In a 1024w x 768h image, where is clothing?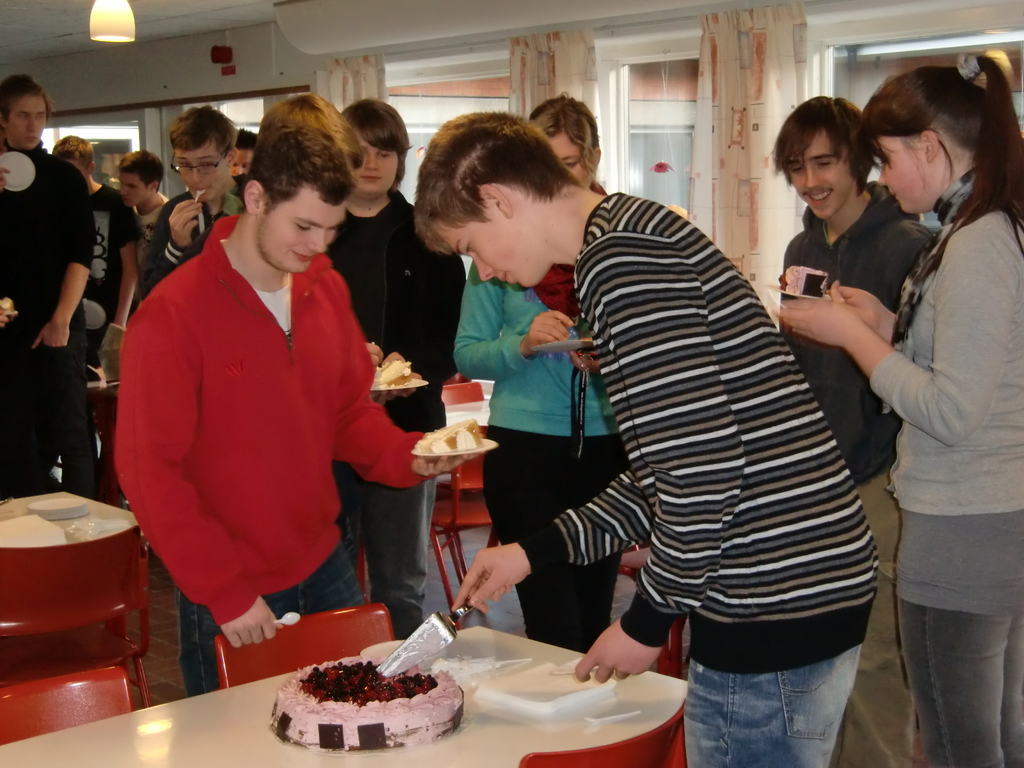
(520, 188, 881, 767).
